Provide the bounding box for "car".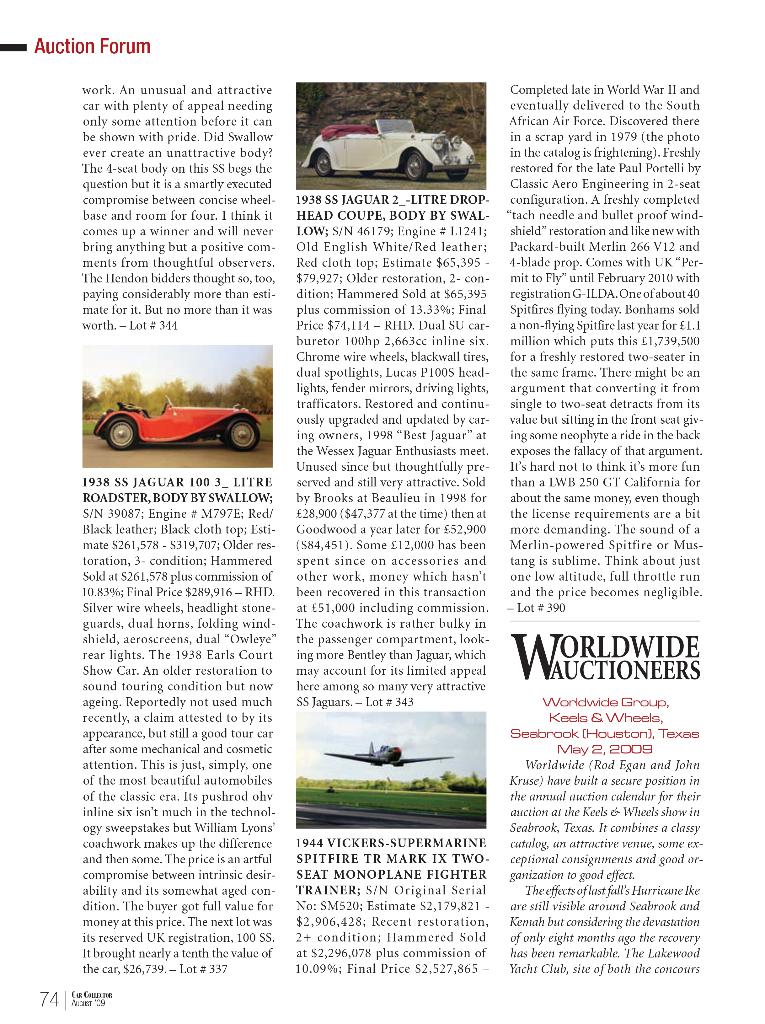
[left=302, top=120, right=481, bottom=180].
